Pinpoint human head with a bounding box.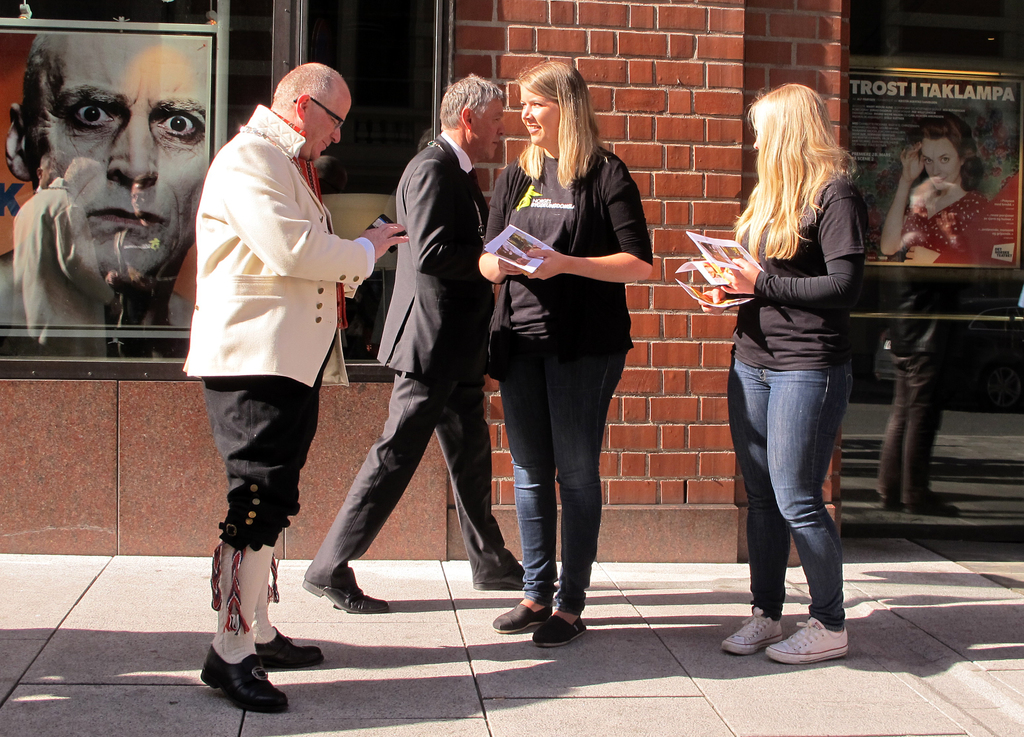
BBox(22, 24, 213, 239).
